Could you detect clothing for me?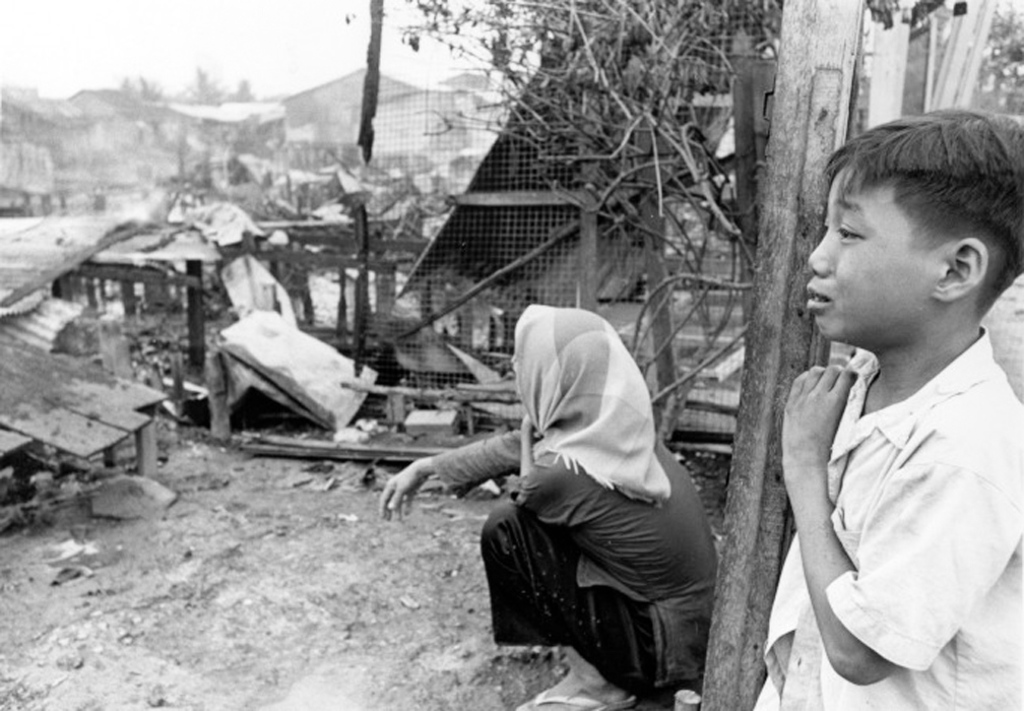
Detection result: (left=752, top=322, right=1023, bottom=710).
